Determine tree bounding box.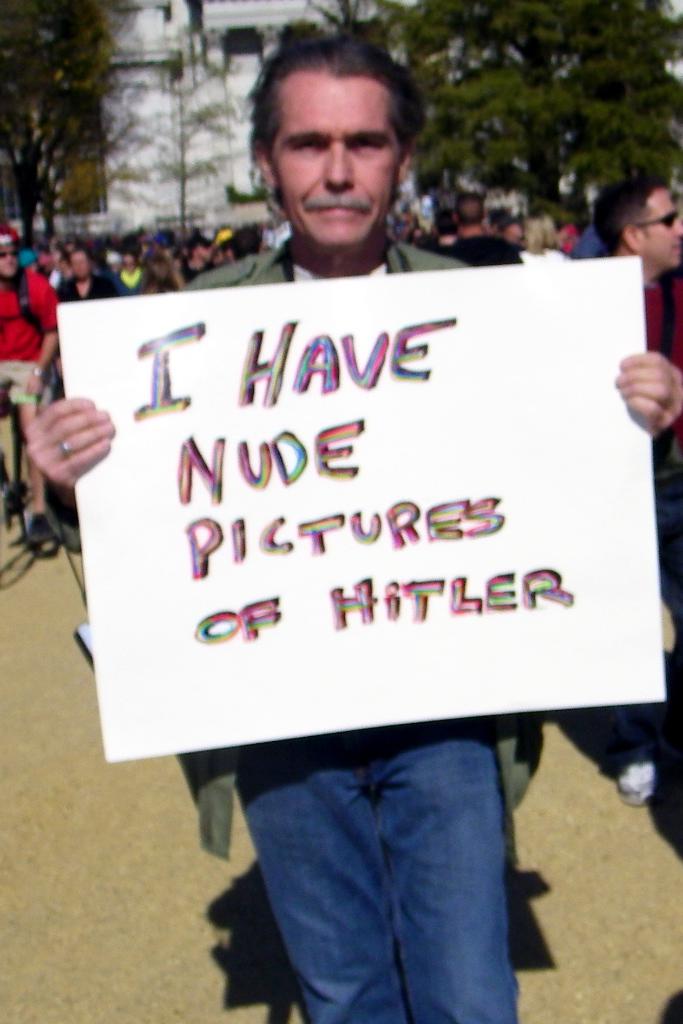
Determined: [396,12,666,248].
